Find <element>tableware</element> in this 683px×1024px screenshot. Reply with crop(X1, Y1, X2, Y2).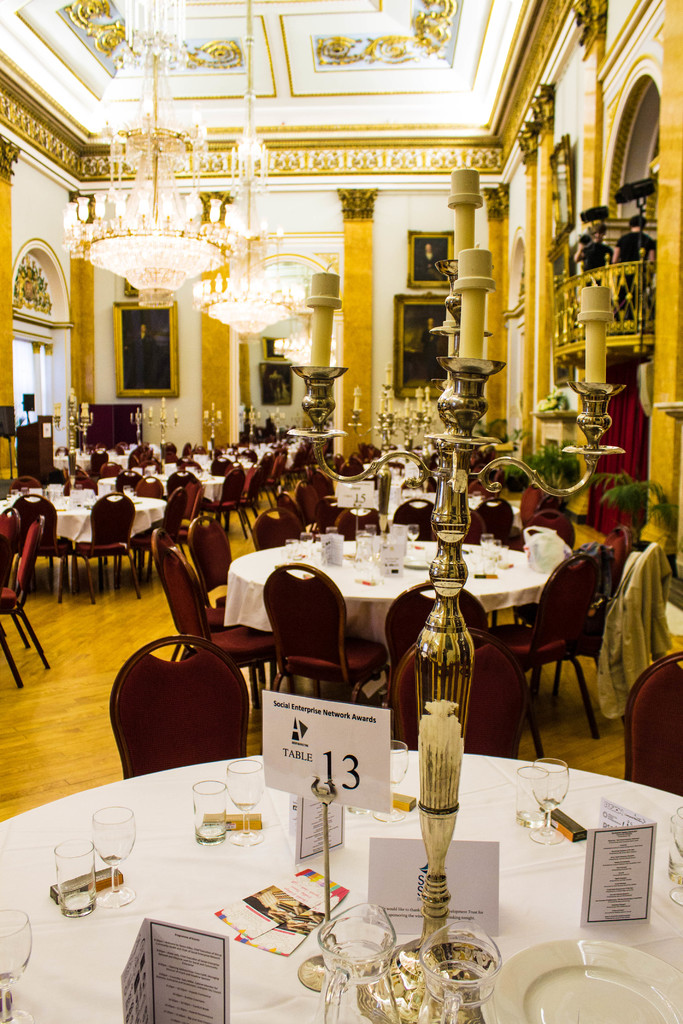
crop(53, 837, 96, 919).
